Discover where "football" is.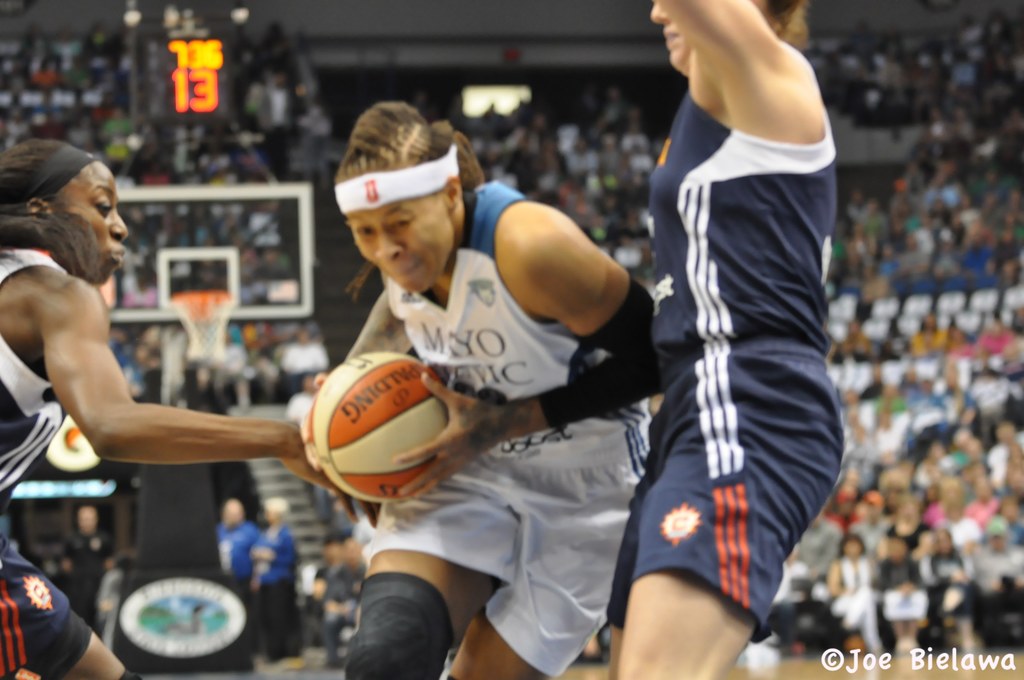
Discovered at Rect(300, 352, 449, 506).
